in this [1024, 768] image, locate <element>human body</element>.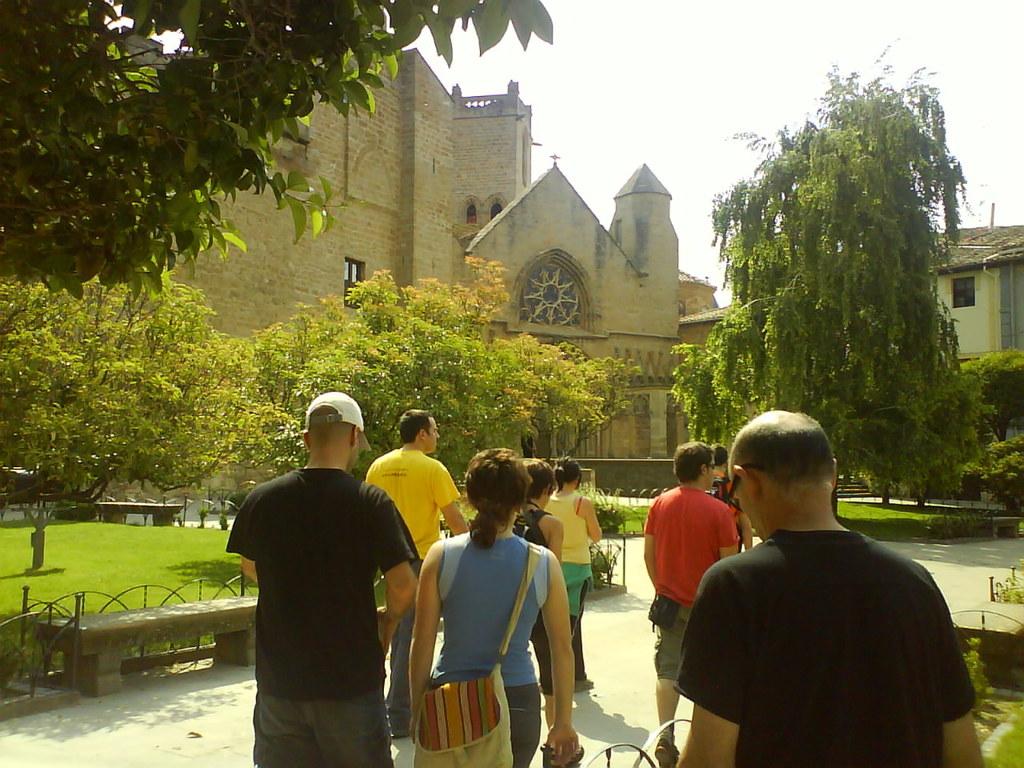
Bounding box: bbox=[366, 446, 470, 736].
